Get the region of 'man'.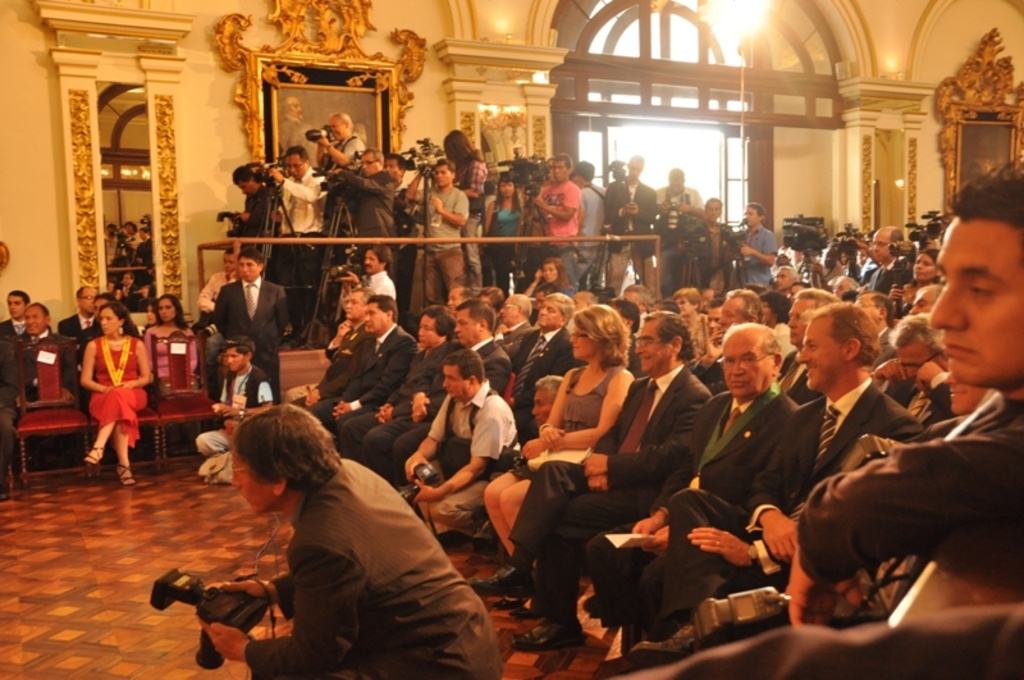
BBox(393, 351, 525, 551).
